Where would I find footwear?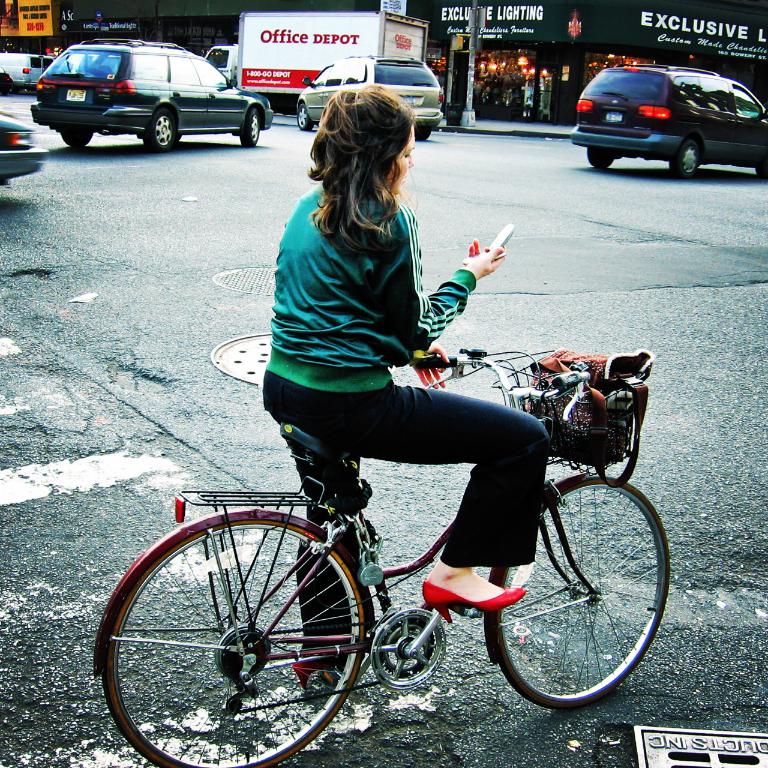
At bbox=(419, 579, 526, 629).
